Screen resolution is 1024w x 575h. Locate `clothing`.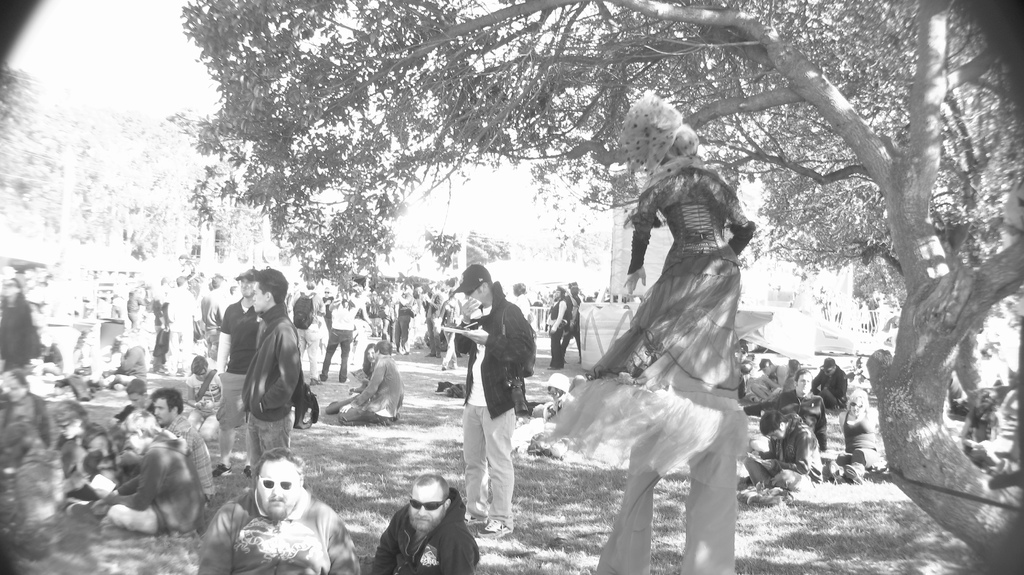
x1=0 y1=396 x2=54 y2=437.
